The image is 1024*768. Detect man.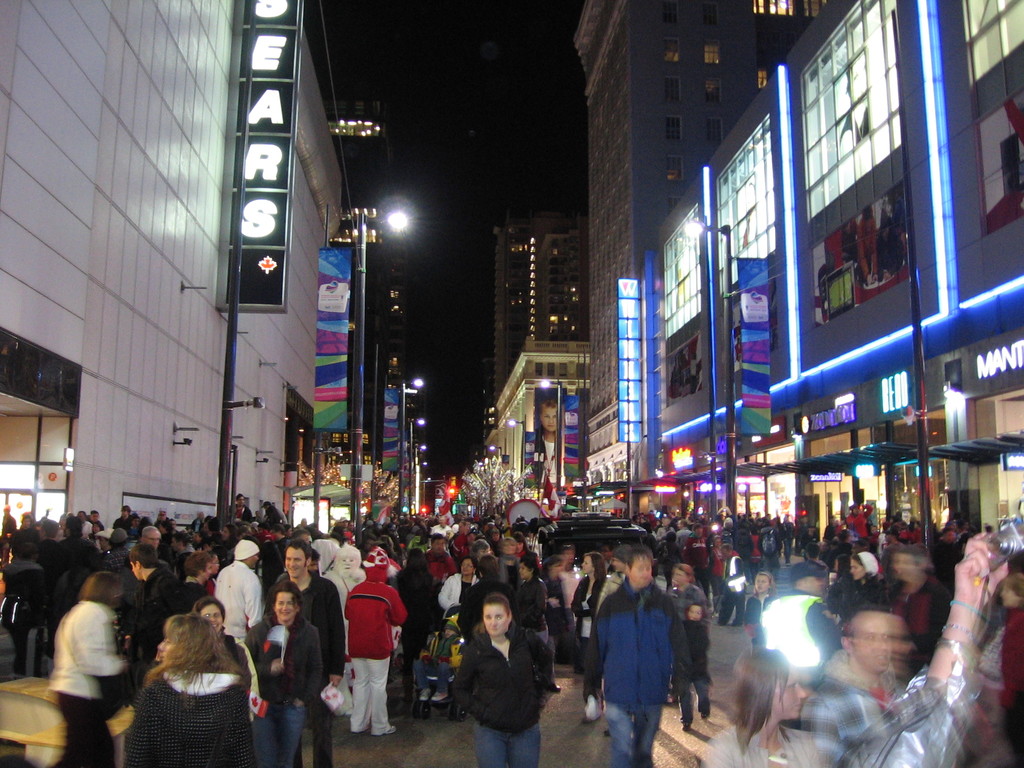
Detection: [x1=583, y1=545, x2=694, y2=767].
